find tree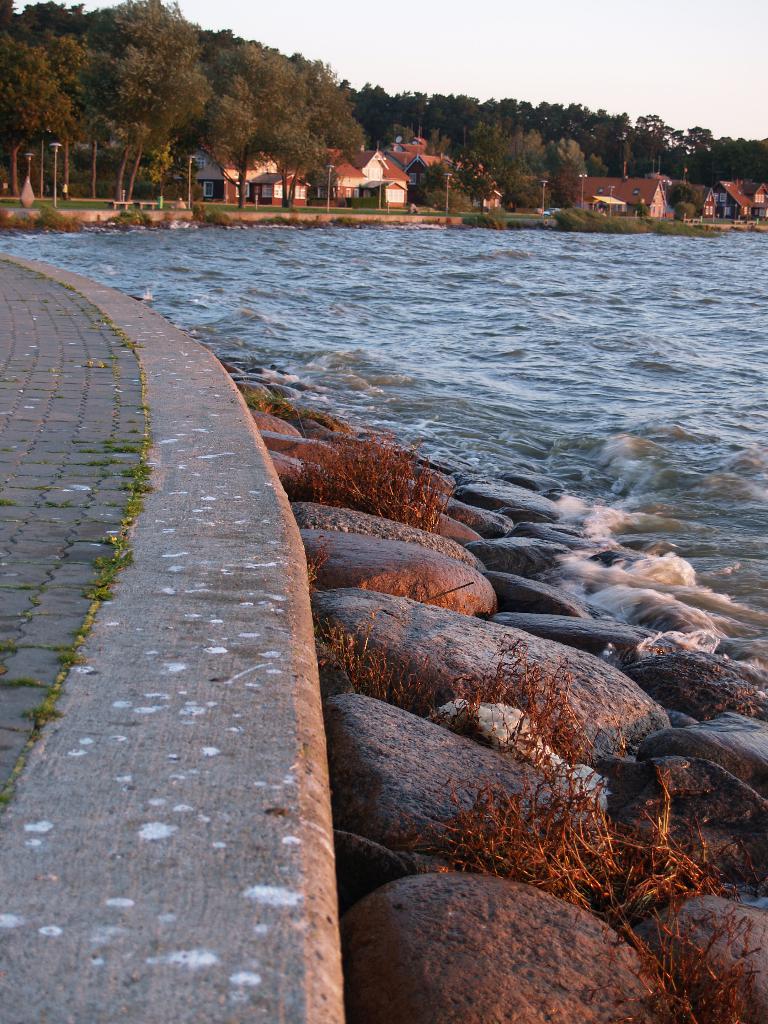
<bbox>664, 182, 705, 221</bbox>
